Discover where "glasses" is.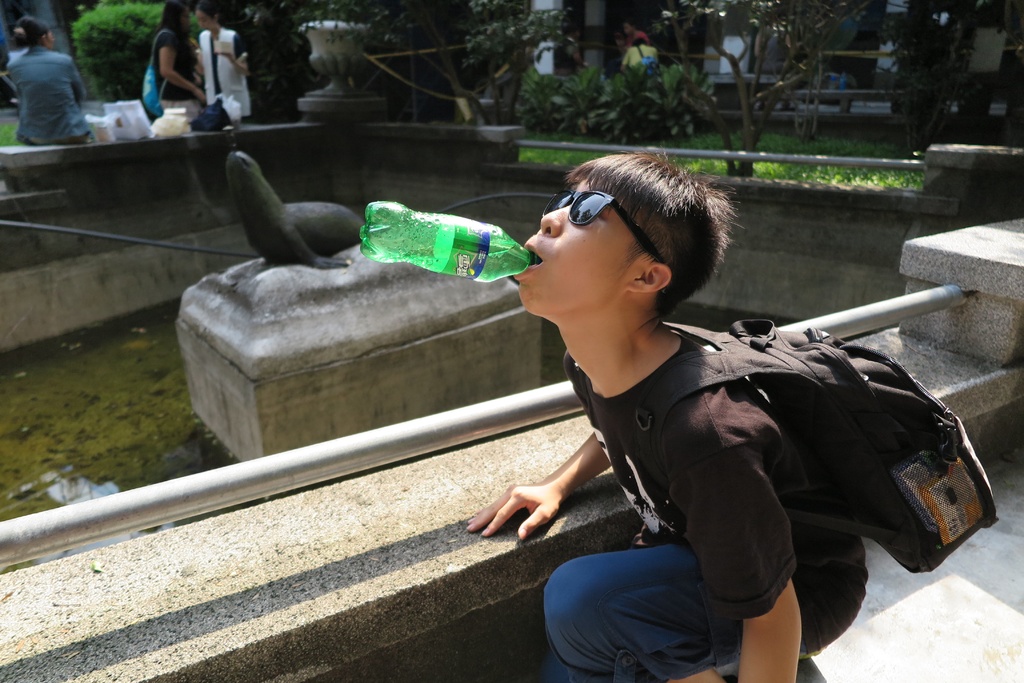
Discovered at box(550, 189, 666, 265).
